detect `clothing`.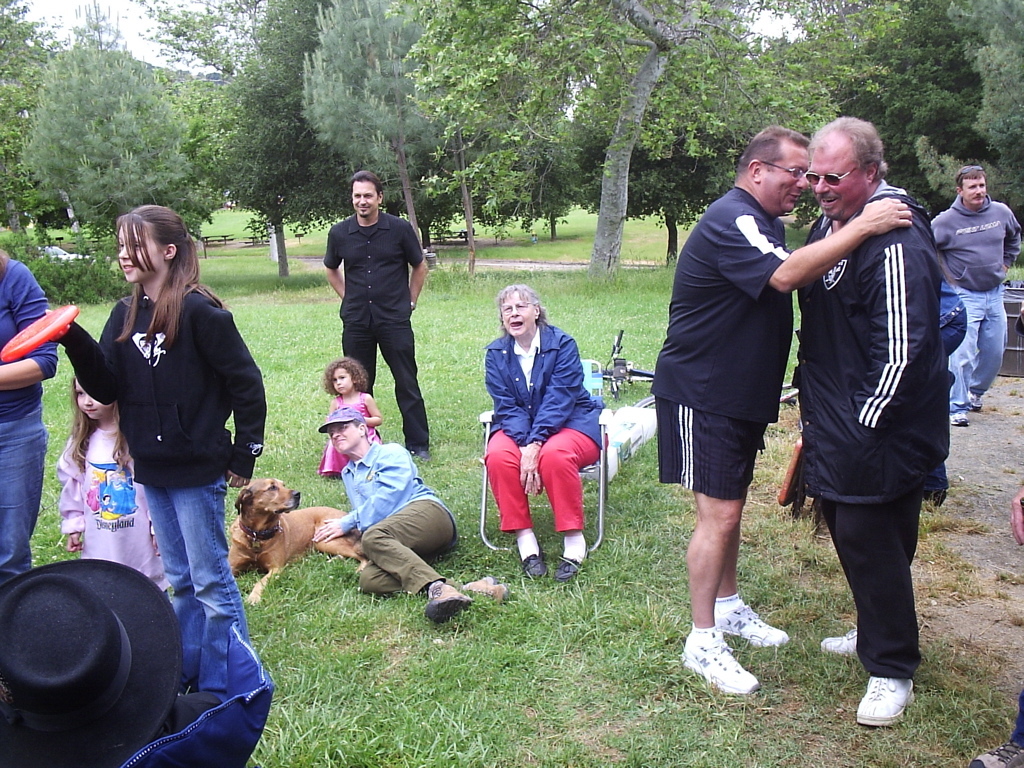
Detected at left=651, top=393, right=760, bottom=498.
